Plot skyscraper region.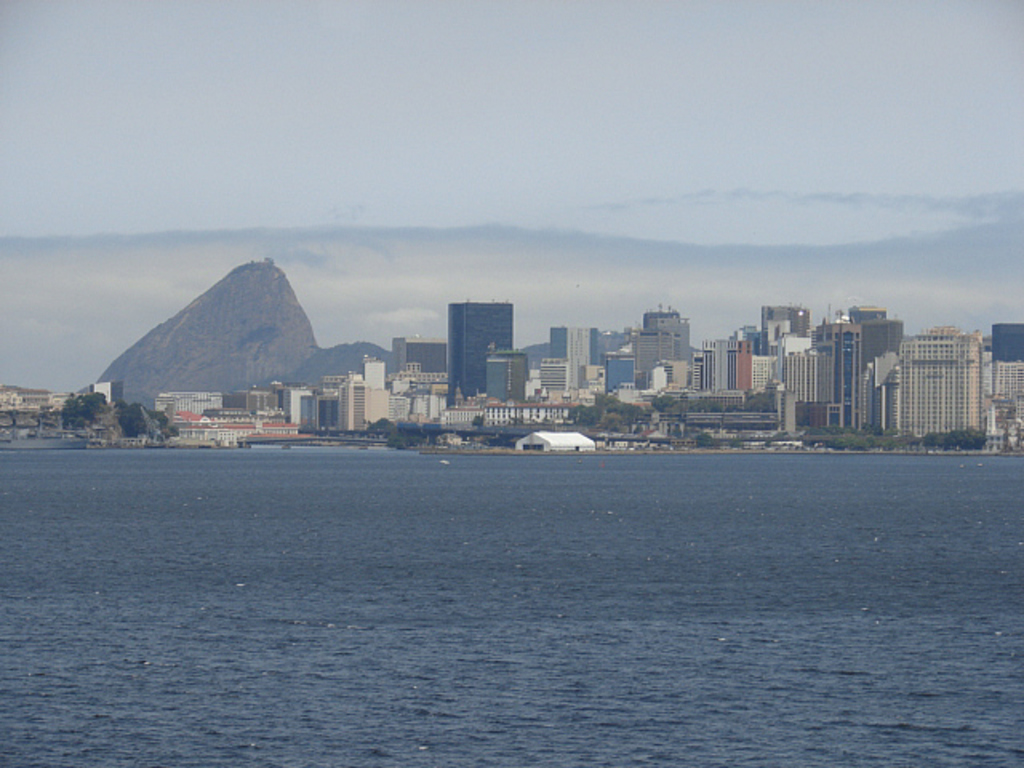
Plotted at rect(450, 299, 514, 408).
